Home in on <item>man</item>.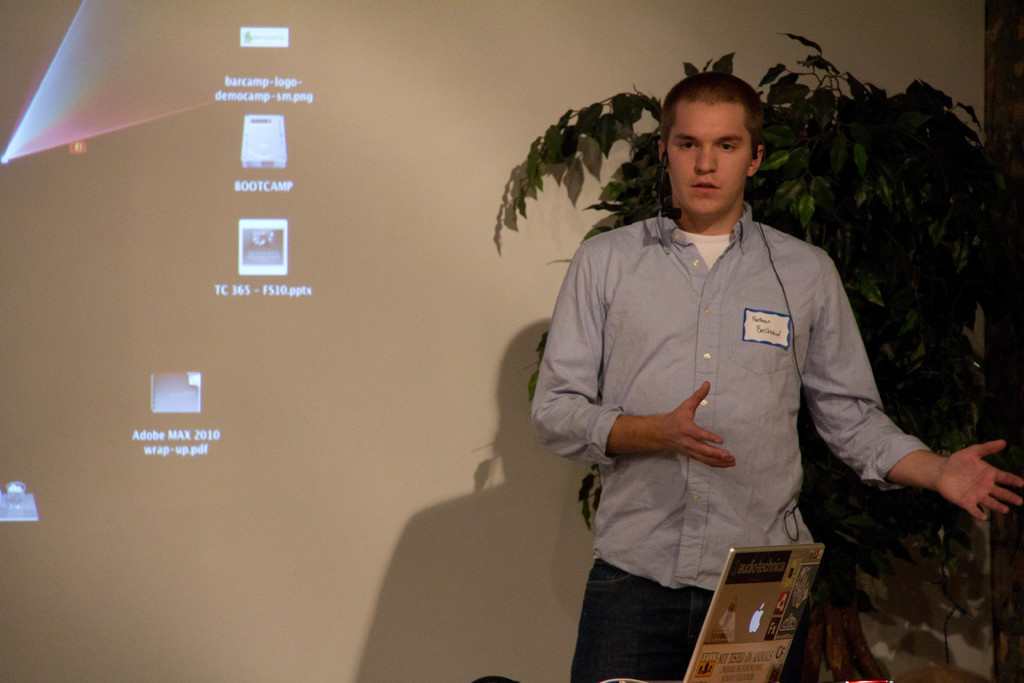
Homed in at 527,62,1023,682.
